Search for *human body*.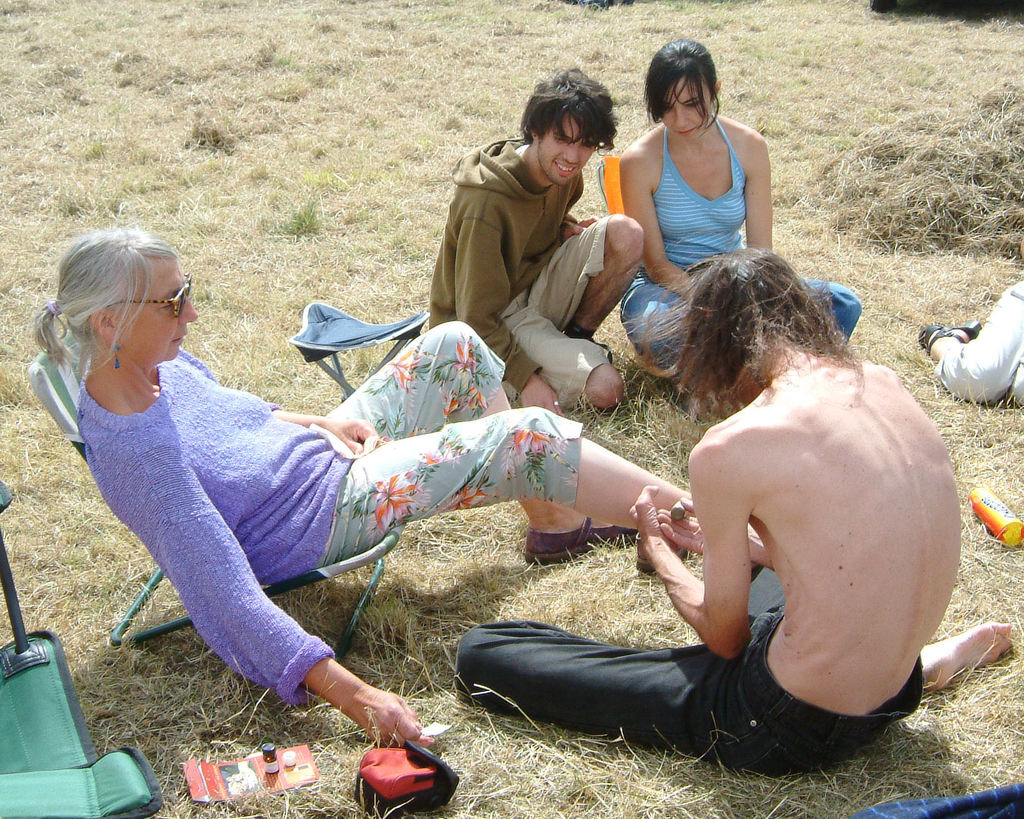
Found at 428,136,645,416.
